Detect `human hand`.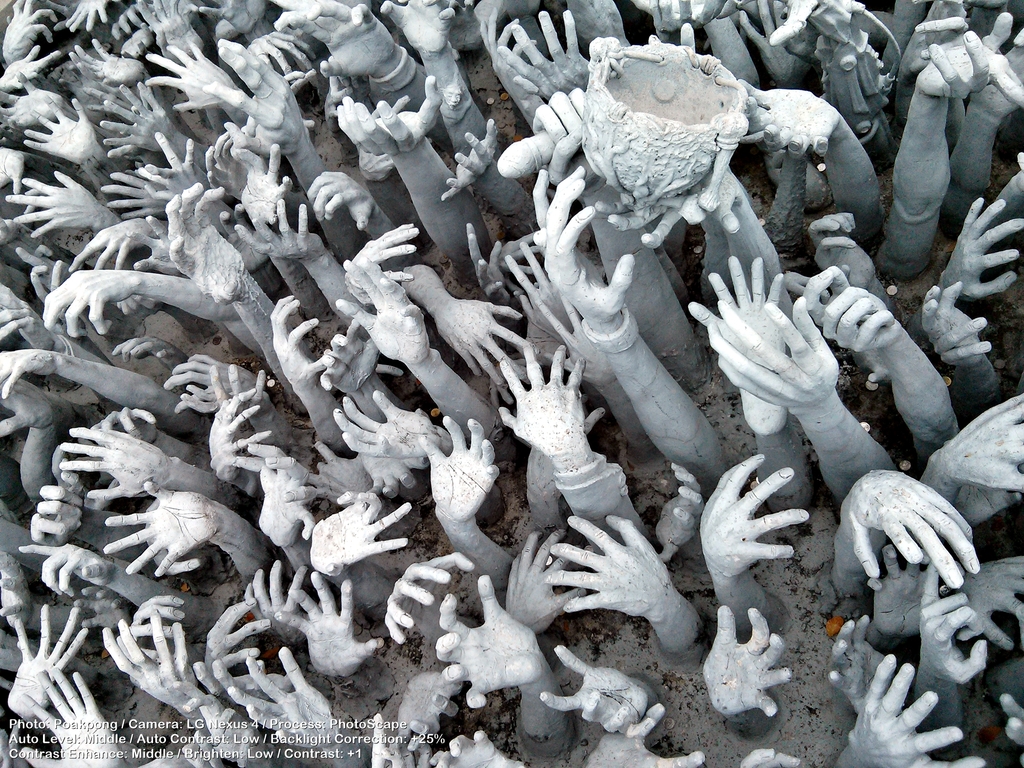
Detected at rect(228, 195, 329, 262).
